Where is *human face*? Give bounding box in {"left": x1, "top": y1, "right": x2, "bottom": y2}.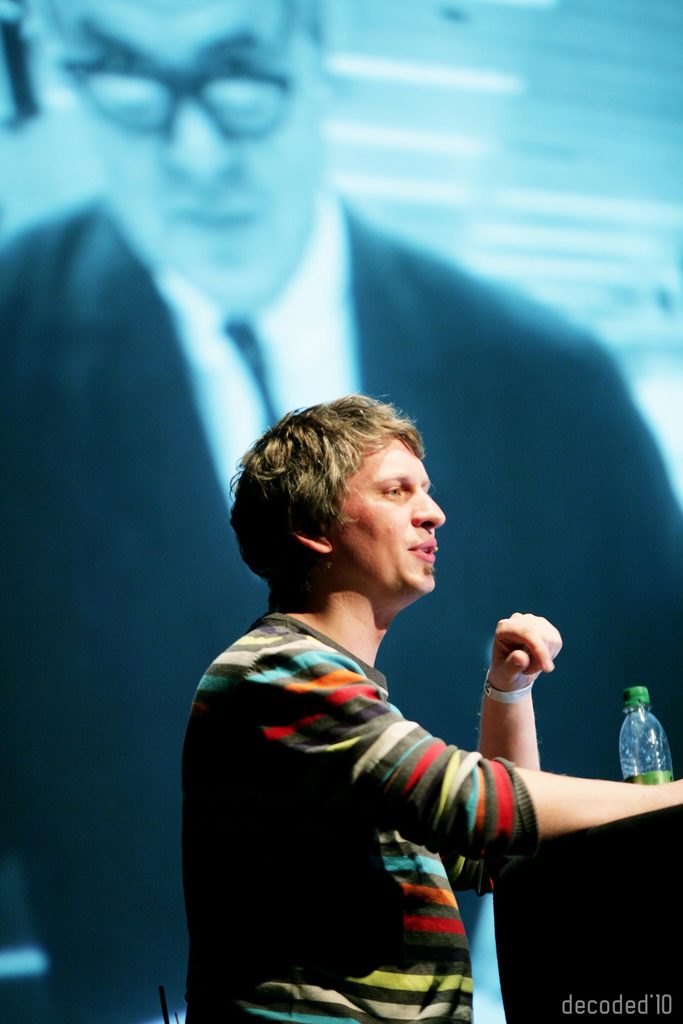
{"left": 335, "top": 439, "right": 450, "bottom": 598}.
